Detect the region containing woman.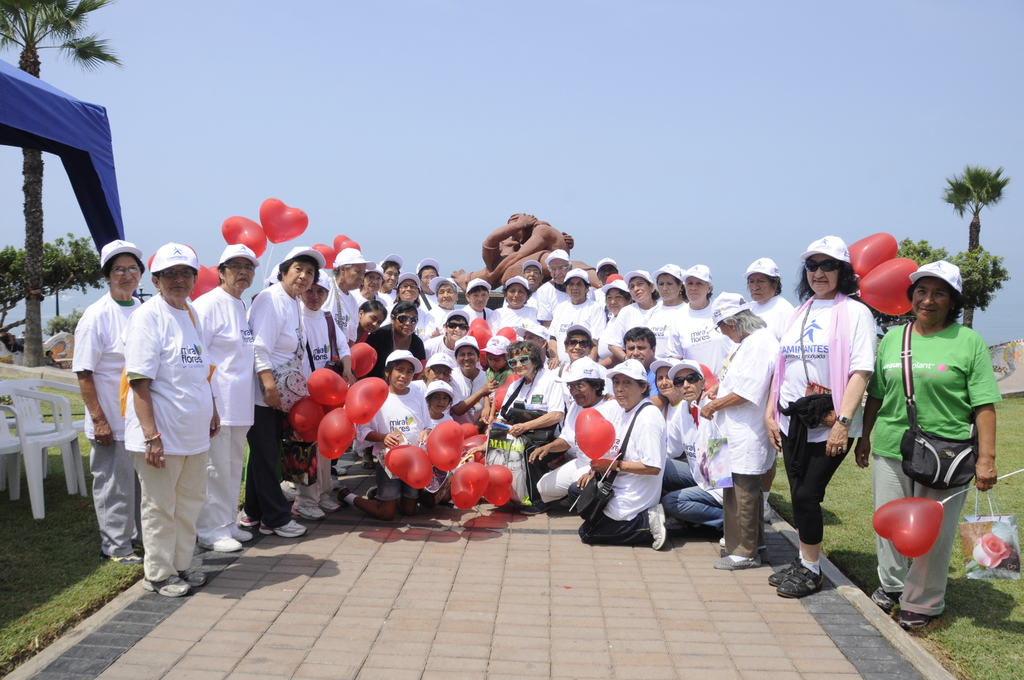
{"left": 486, "top": 276, "right": 539, "bottom": 337}.
